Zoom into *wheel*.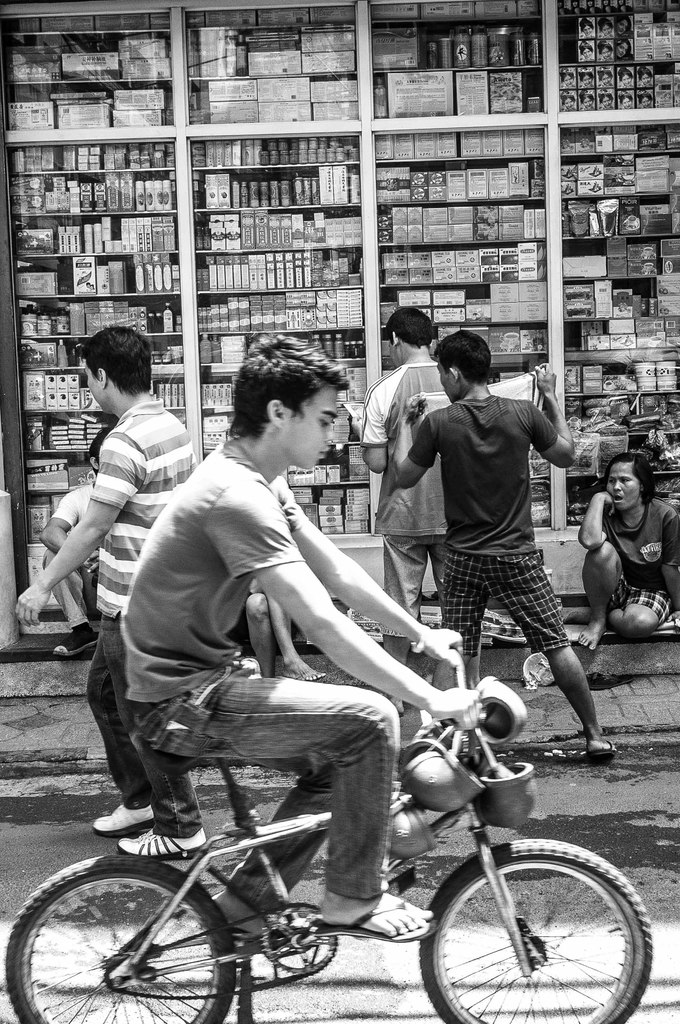
Zoom target: box(7, 856, 236, 1023).
